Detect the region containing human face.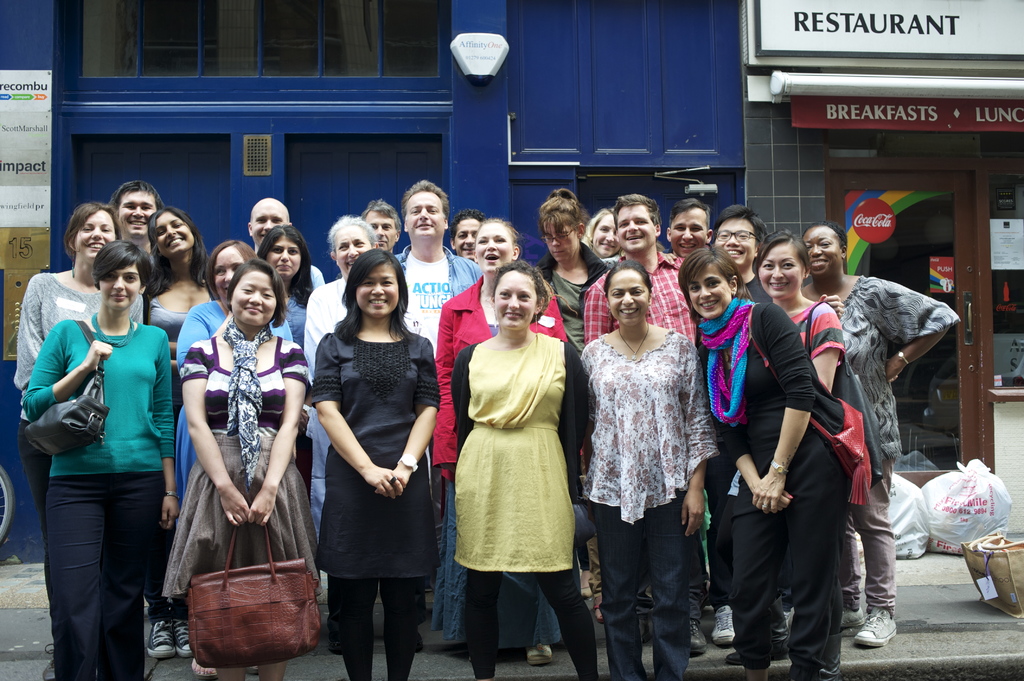
rect(148, 211, 196, 257).
